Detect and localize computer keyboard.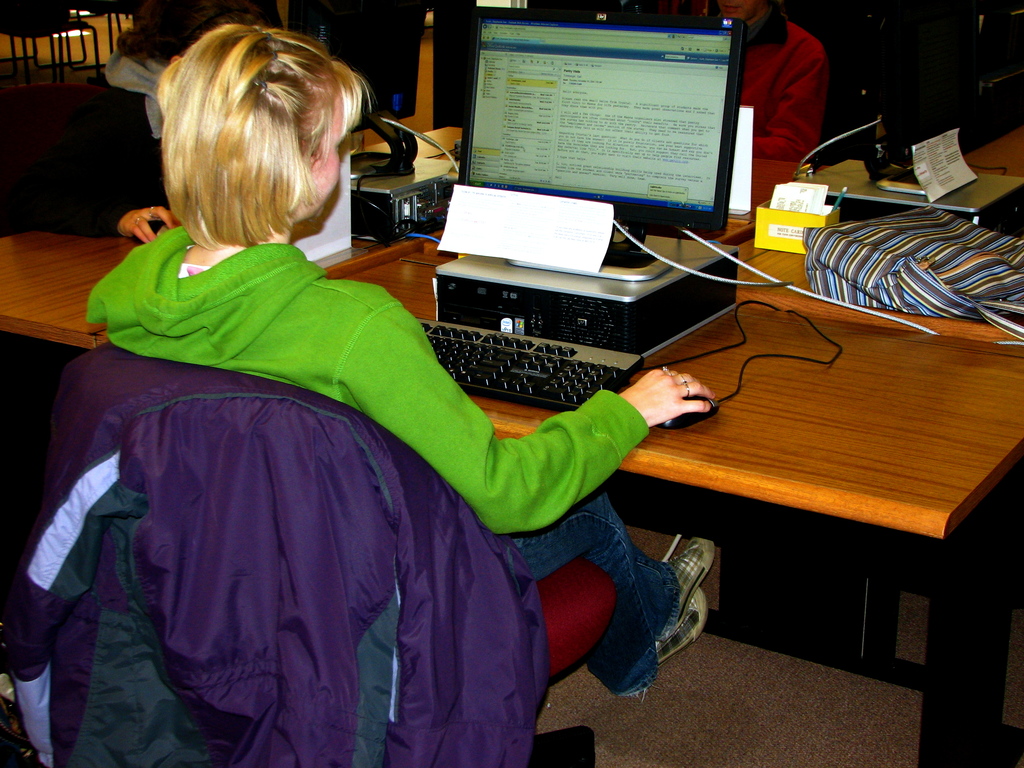
Localized at bbox(415, 317, 646, 413).
